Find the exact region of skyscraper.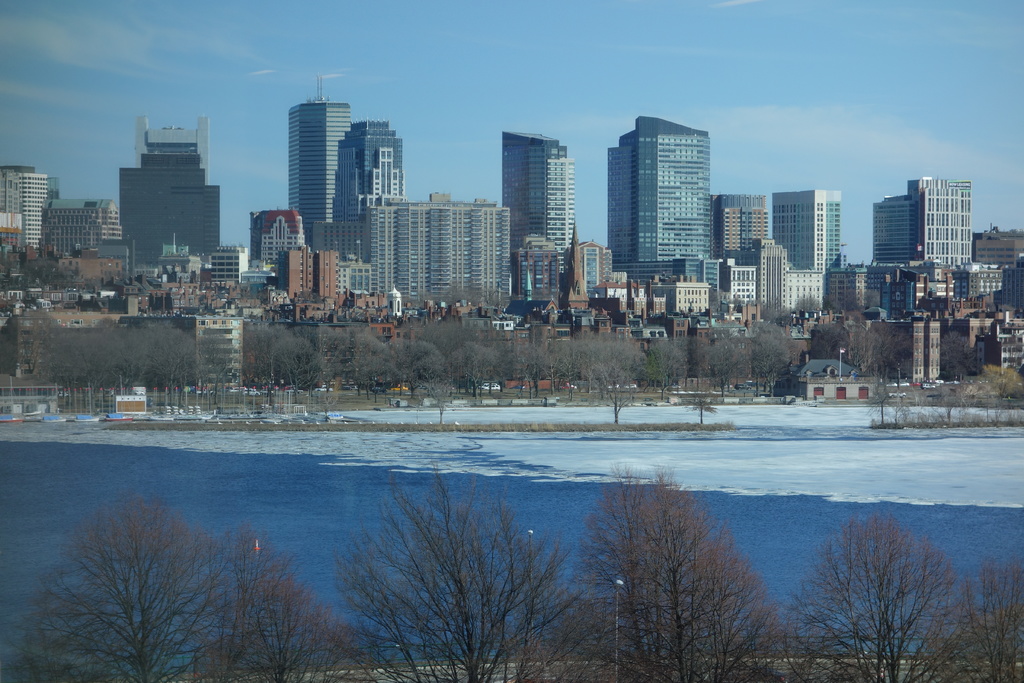
Exact region: region(869, 170, 989, 280).
